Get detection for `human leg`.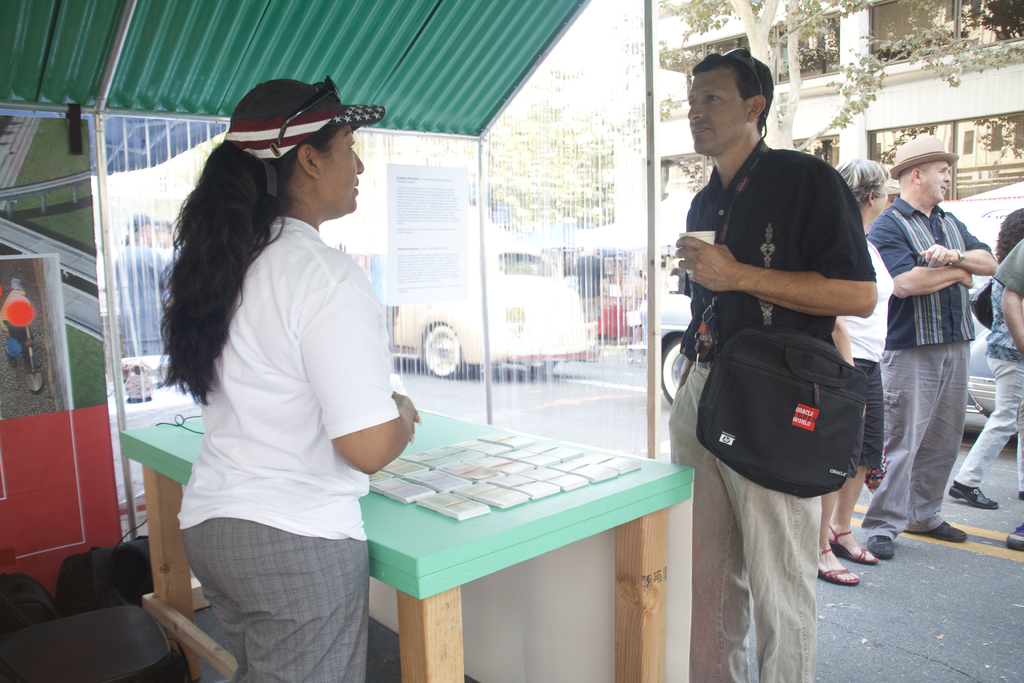
Detection: region(668, 369, 751, 682).
